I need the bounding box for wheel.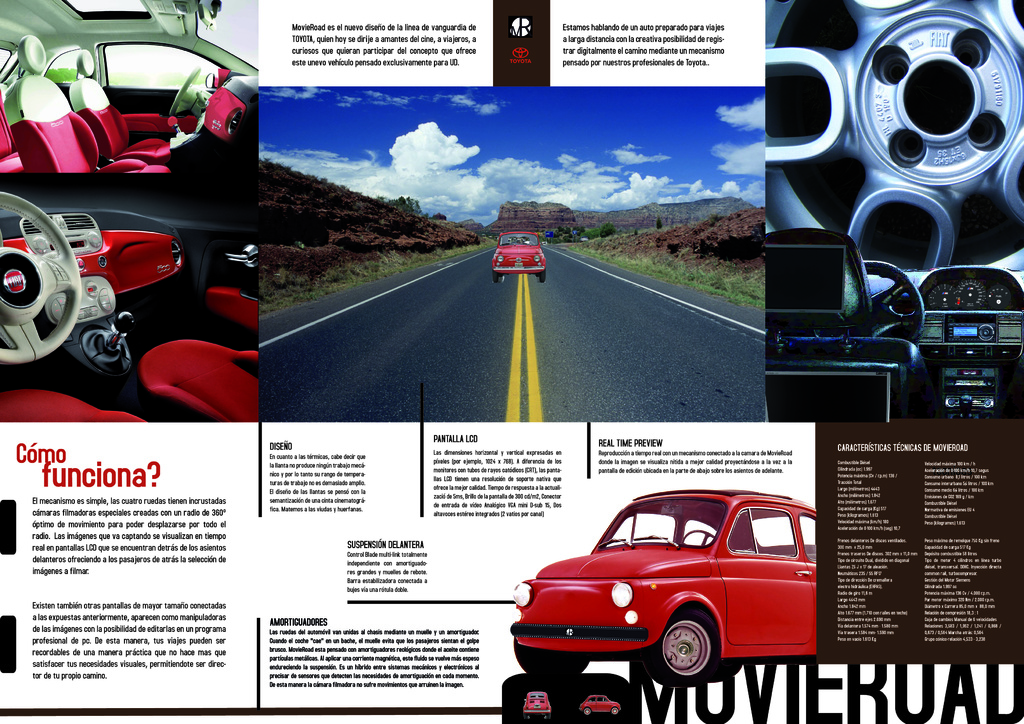
Here it is: (492,273,501,285).
